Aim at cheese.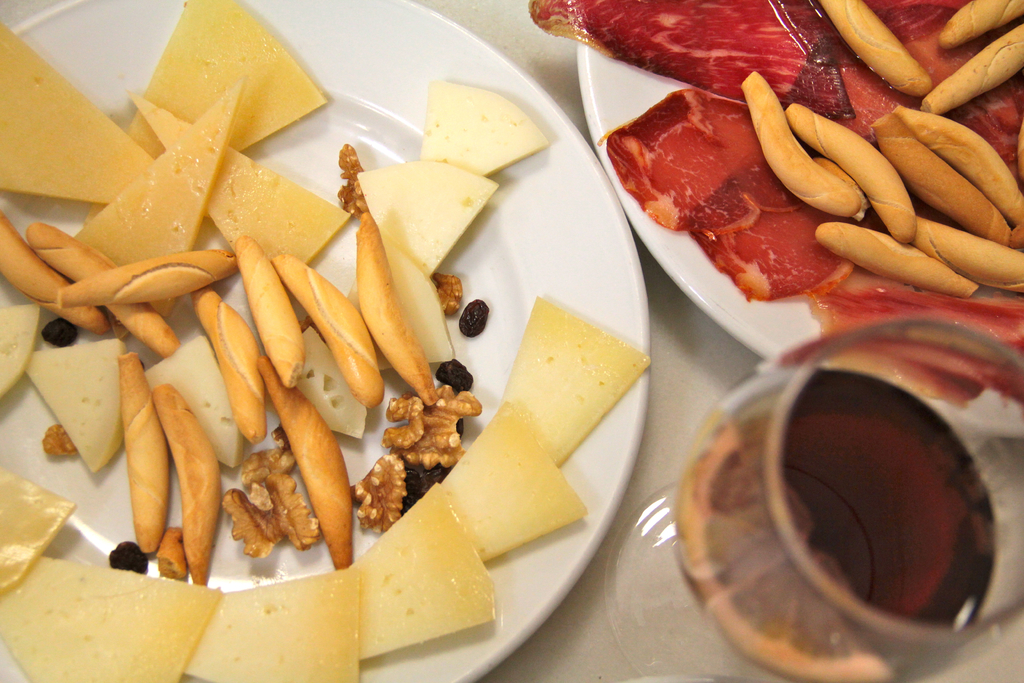
Aimed at (140, 334, 250, 473).
